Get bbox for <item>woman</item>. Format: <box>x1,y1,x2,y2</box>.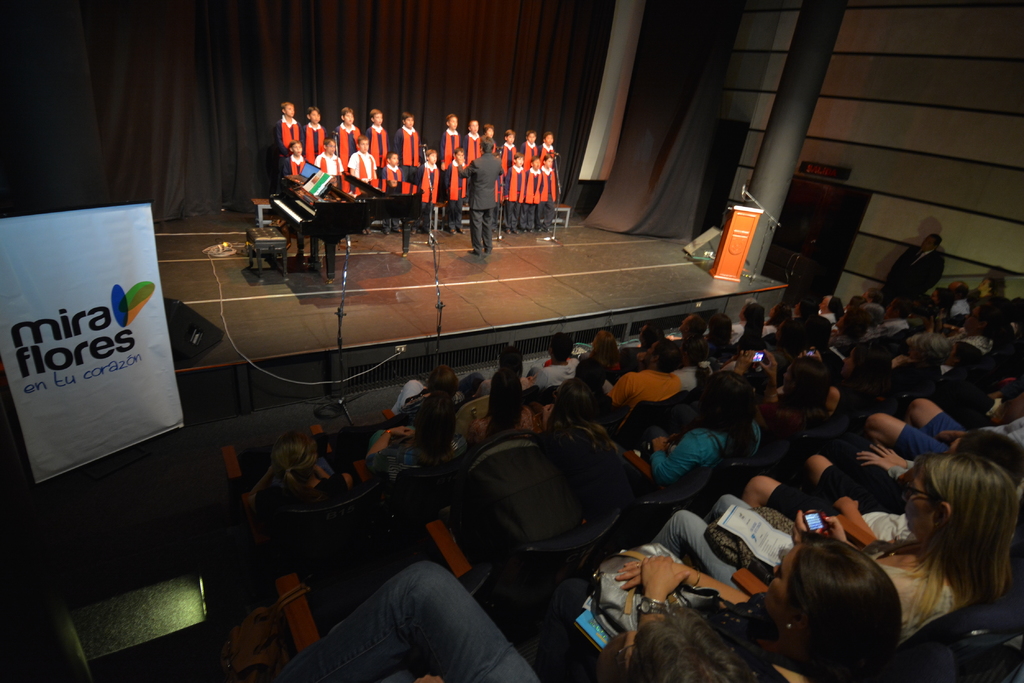
<box>529,535,908,682</box>.
